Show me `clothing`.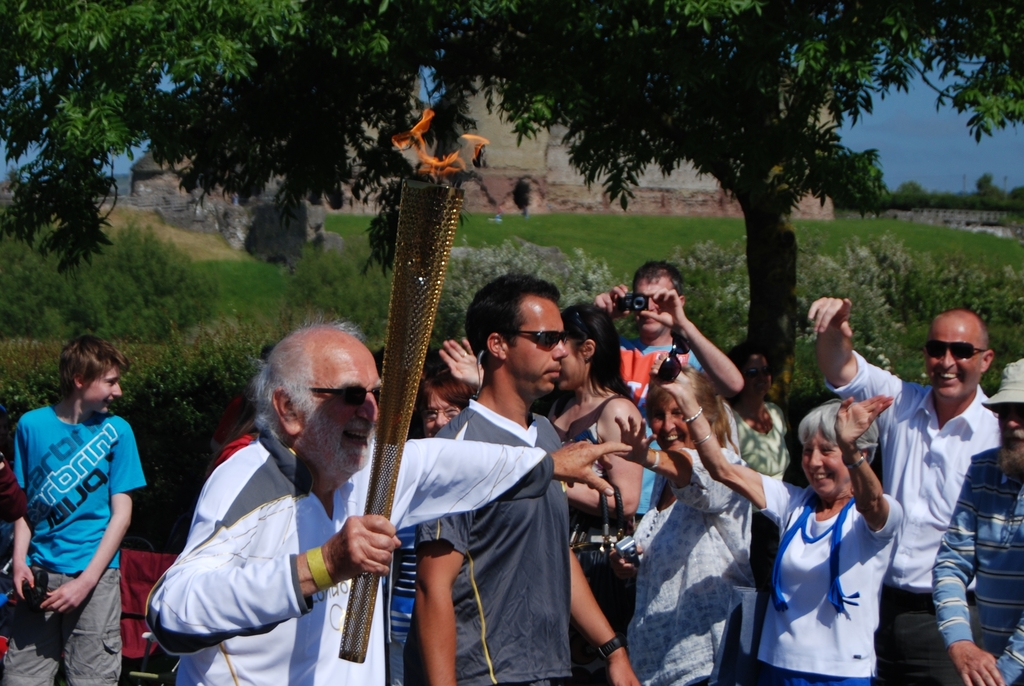
`clothing` is here: left=6, top=393, right=125, bottom=685.
